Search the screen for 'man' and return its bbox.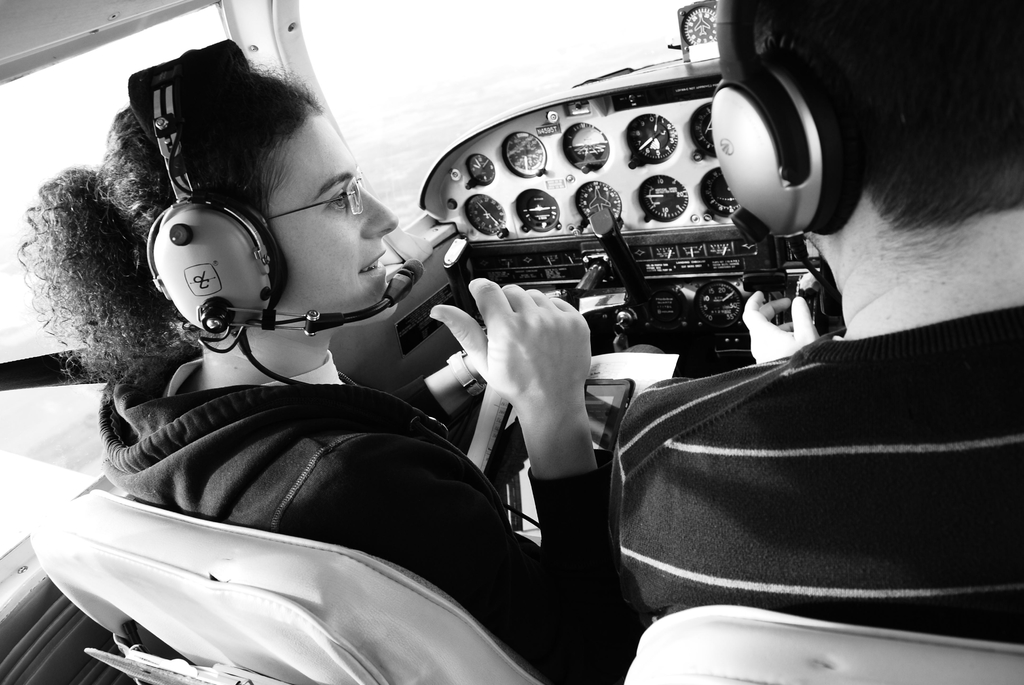
Found: (left=600, top=0, right=1023, bottom=653).
